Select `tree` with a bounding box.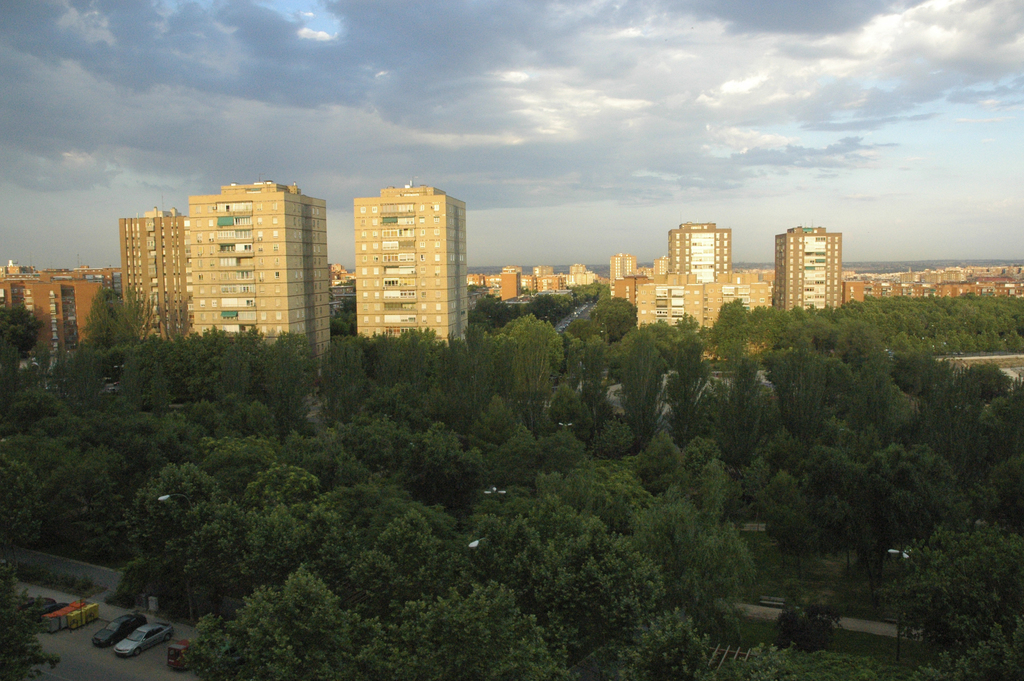
(left=239, top=609, right=303, bottom=680).
